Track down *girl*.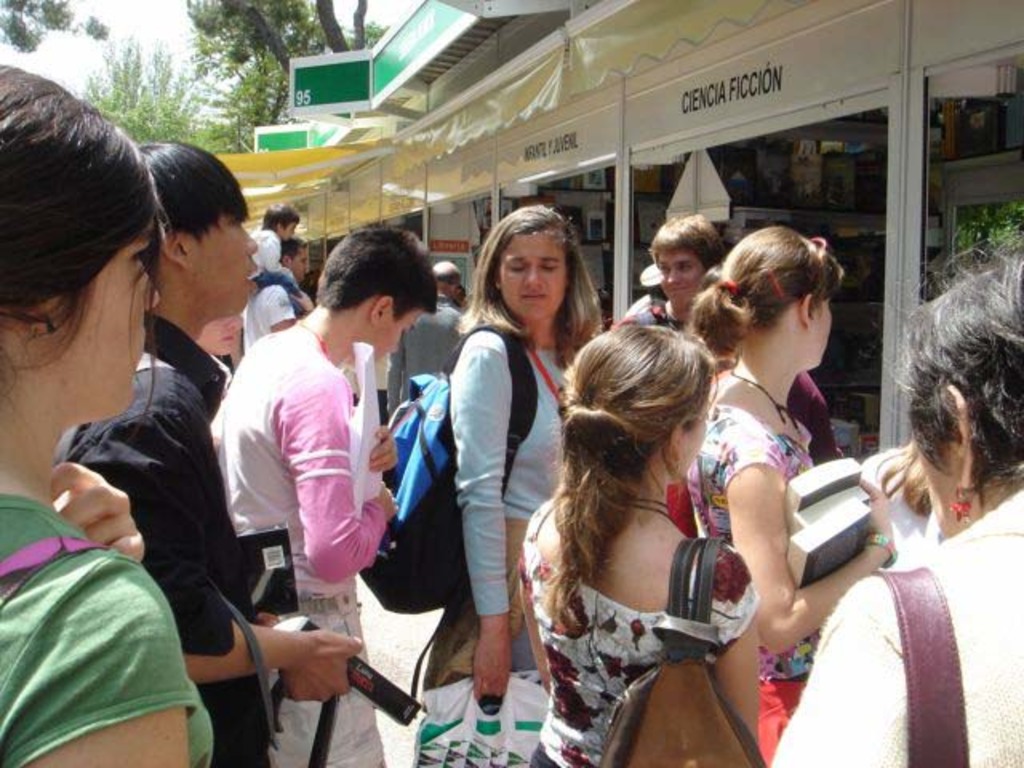
Tracked to crop(430, 208, 608, 766).
